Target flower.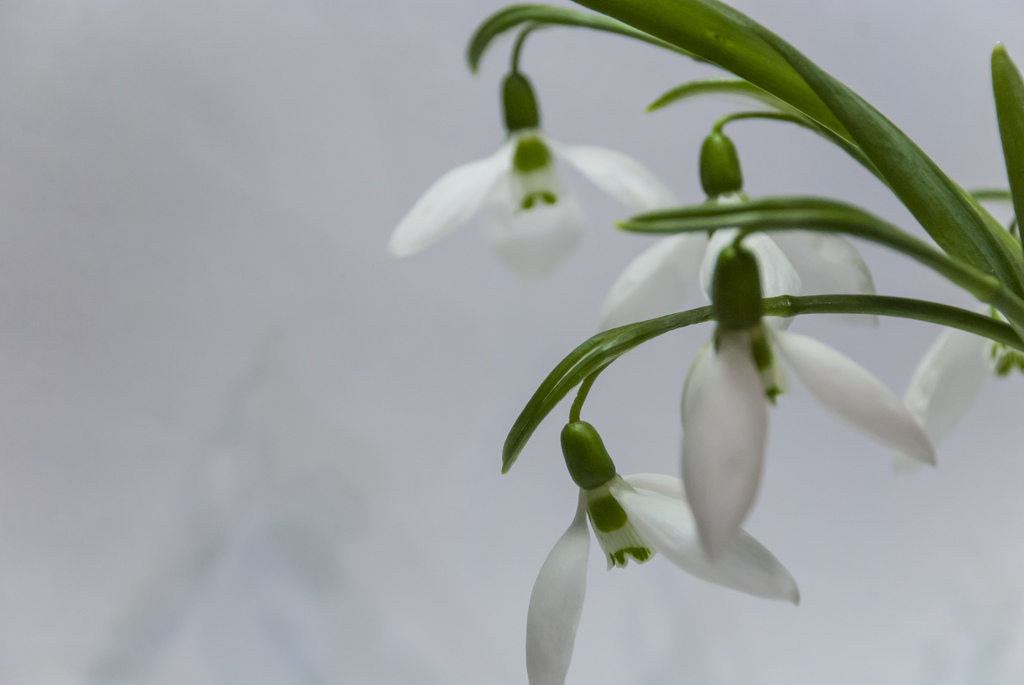
Target region: bbox(591, 191, 883, 329).
